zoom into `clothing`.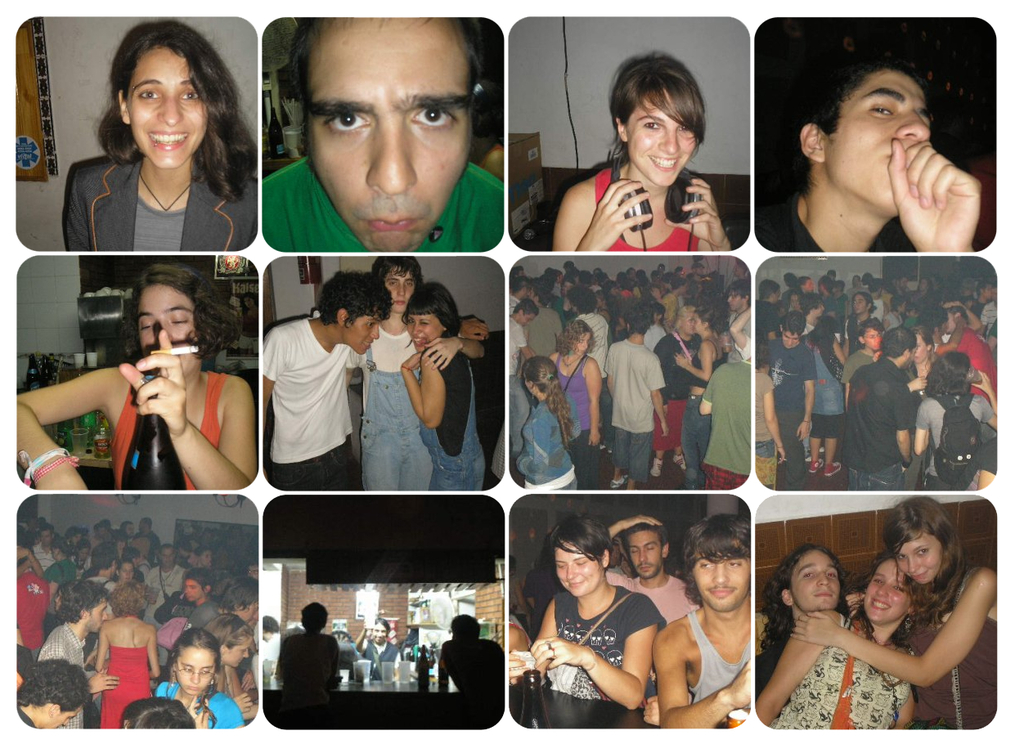
Zoom target: {"x1": 682, "y1": 330, "x2": 721, "y2": 469}.
